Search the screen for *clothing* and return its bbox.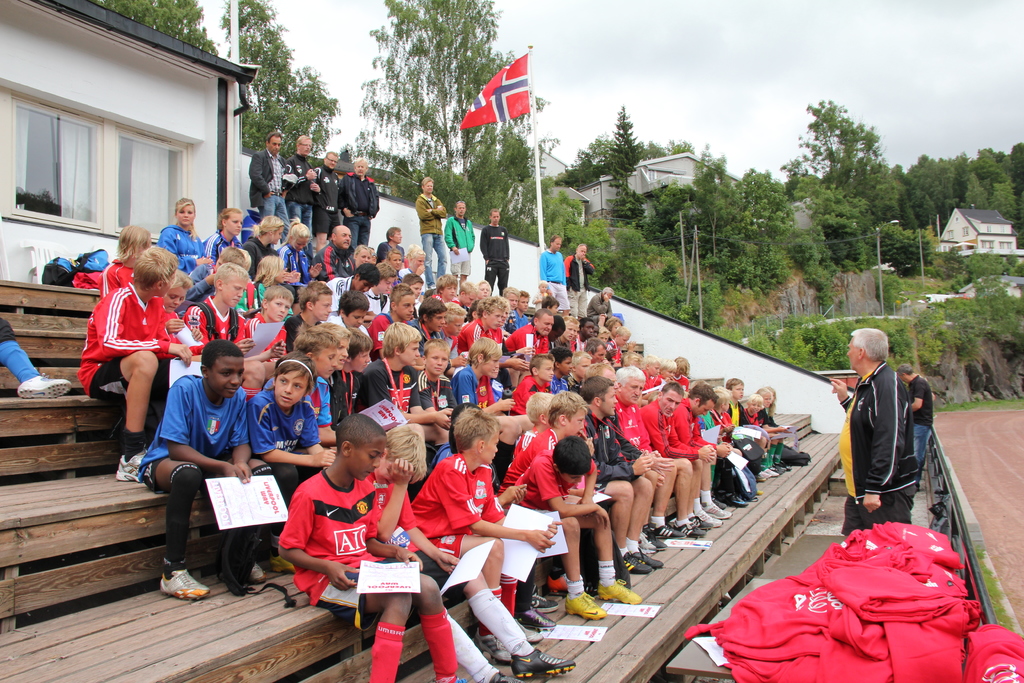
Found: box(836, 357, 911, 528).
